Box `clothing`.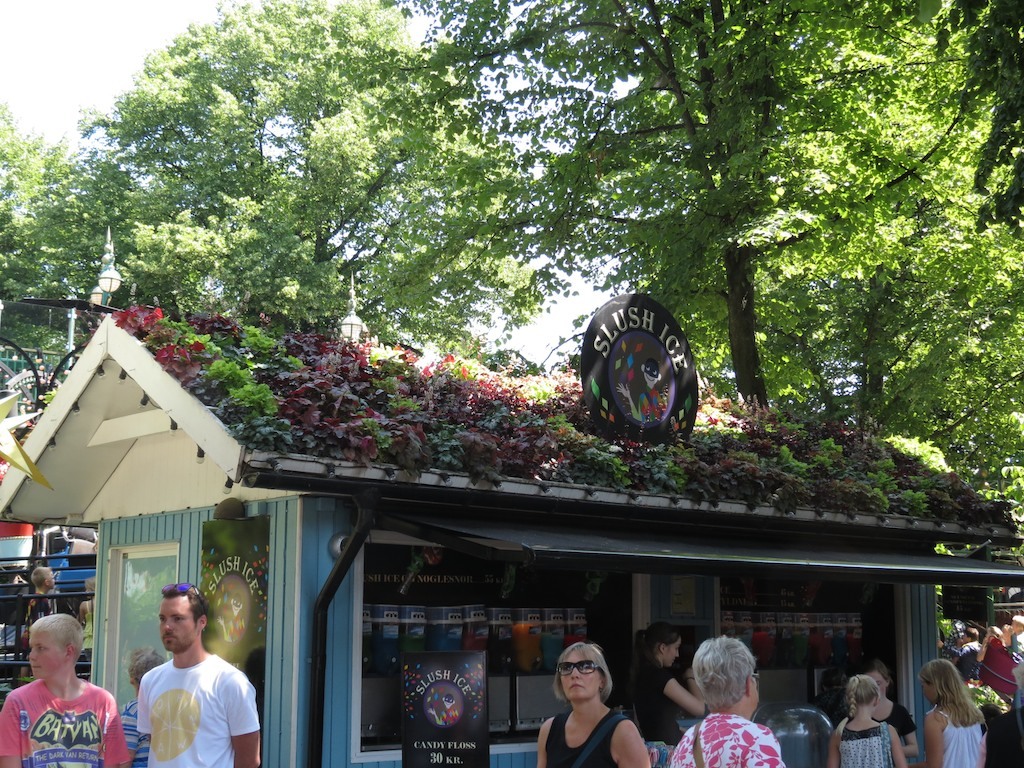
833, 723, 896, 767.
